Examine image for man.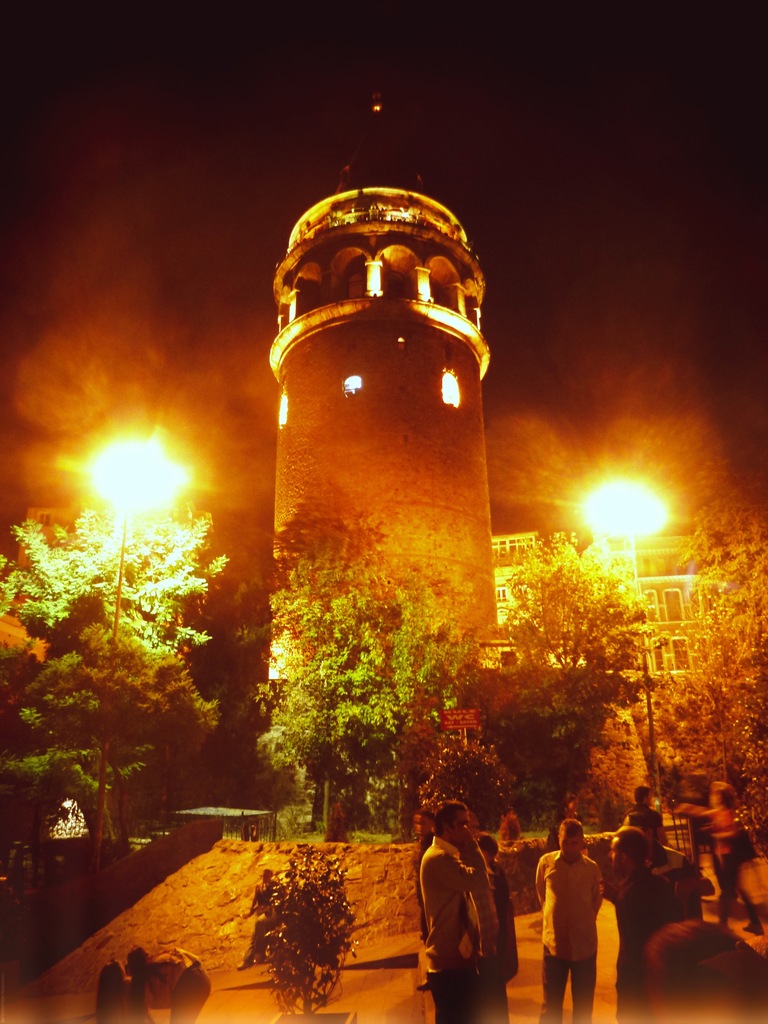
Examination result: <bbox>540, 828, 624, 1005</bbox>.
